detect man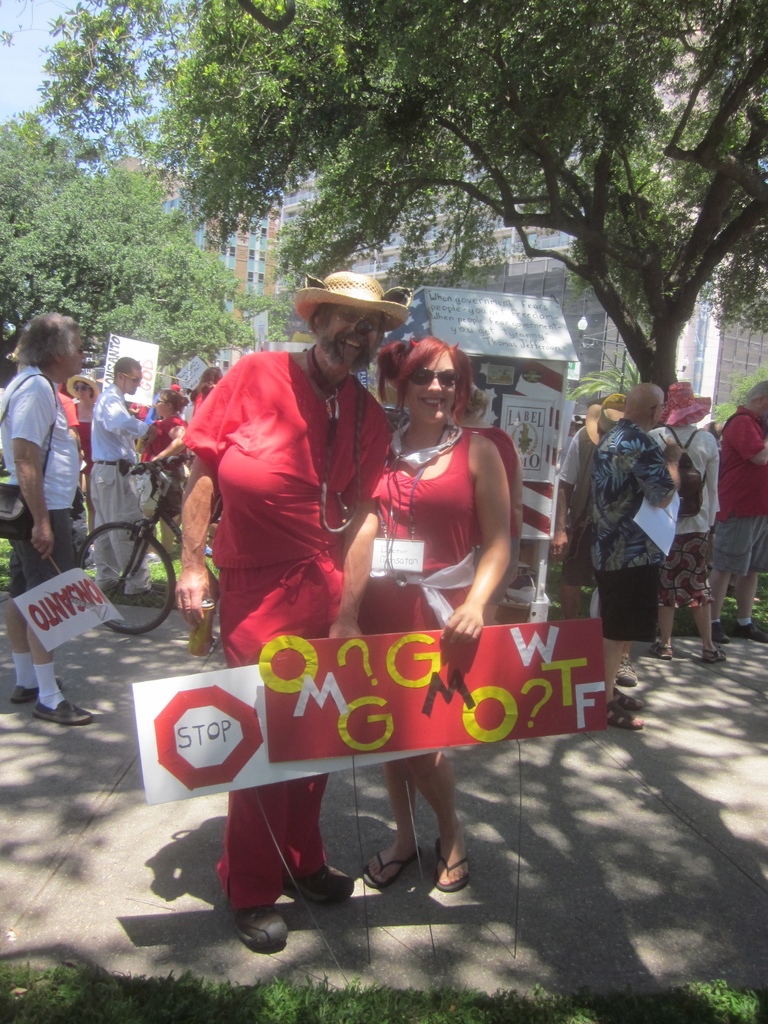
region(173, 266, 412, 955)
